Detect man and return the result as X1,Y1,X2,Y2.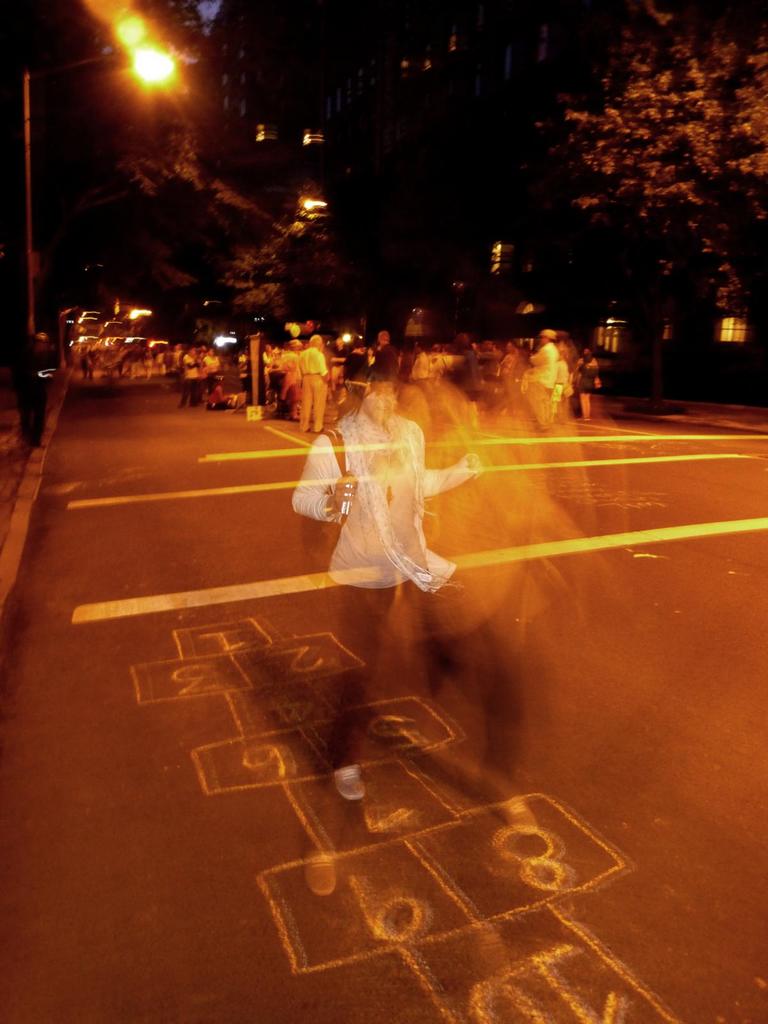
530,328,551,428.
